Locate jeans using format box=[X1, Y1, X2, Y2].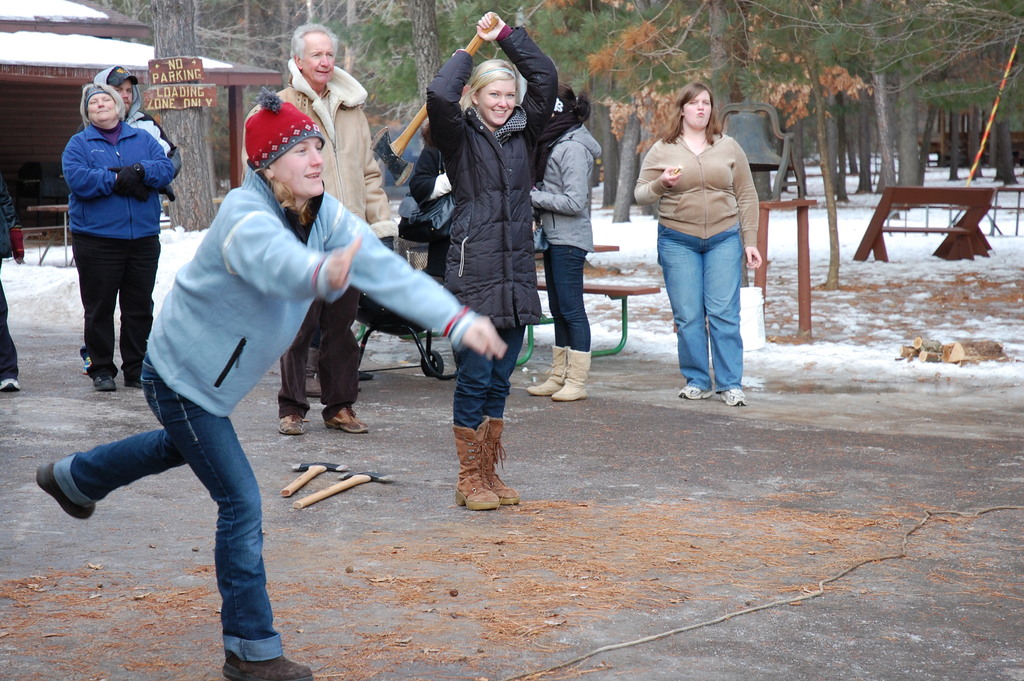
box=[541, 245, 591, 350].
